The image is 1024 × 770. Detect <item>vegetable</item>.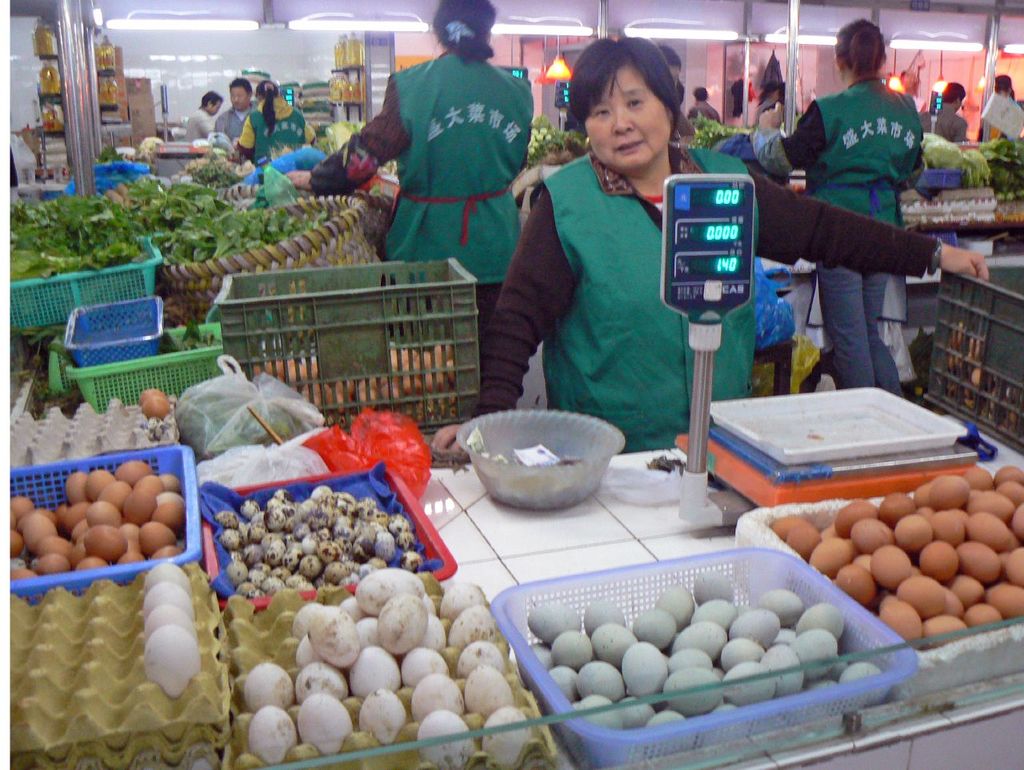
Detection: bbox(918, 130, 984, 187).
